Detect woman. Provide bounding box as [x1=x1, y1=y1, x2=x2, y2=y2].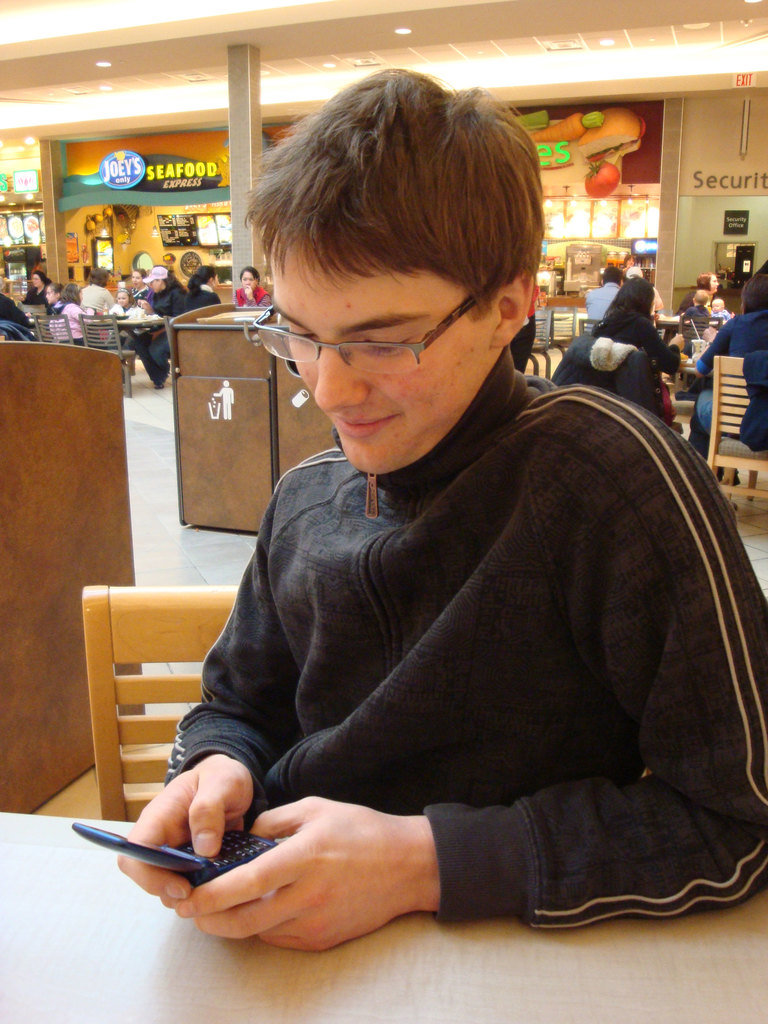
[x1=688, y1=262, x2=767, y2=441].
